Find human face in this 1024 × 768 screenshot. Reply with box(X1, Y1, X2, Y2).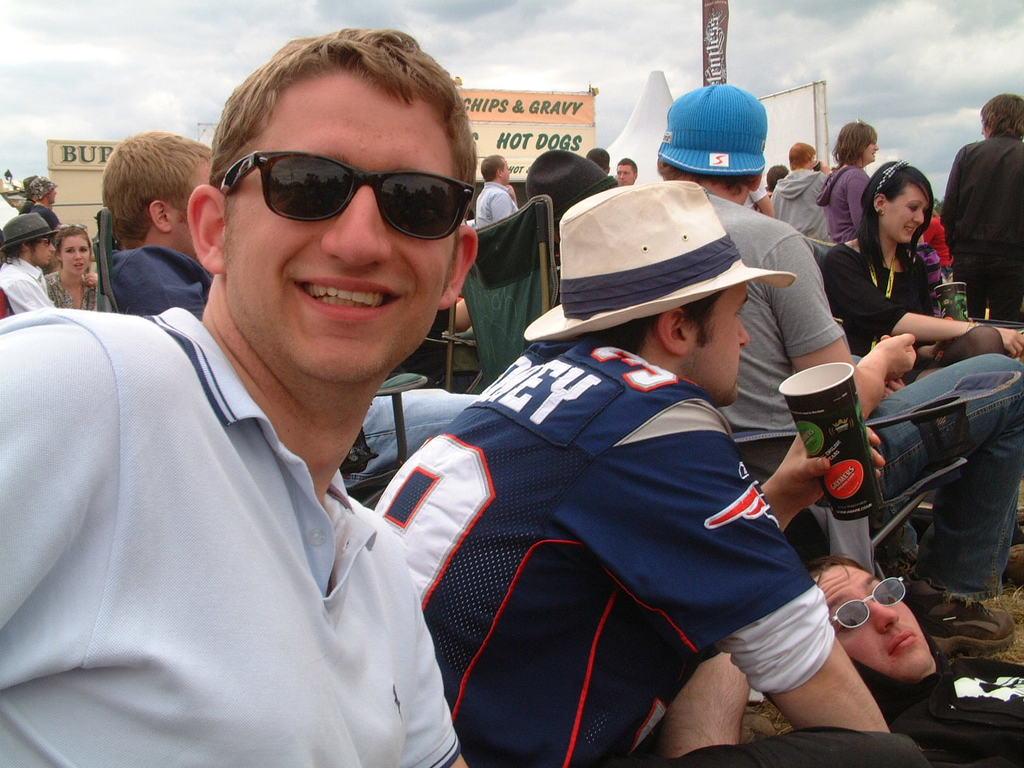
box(58, 228, 85, 269).
